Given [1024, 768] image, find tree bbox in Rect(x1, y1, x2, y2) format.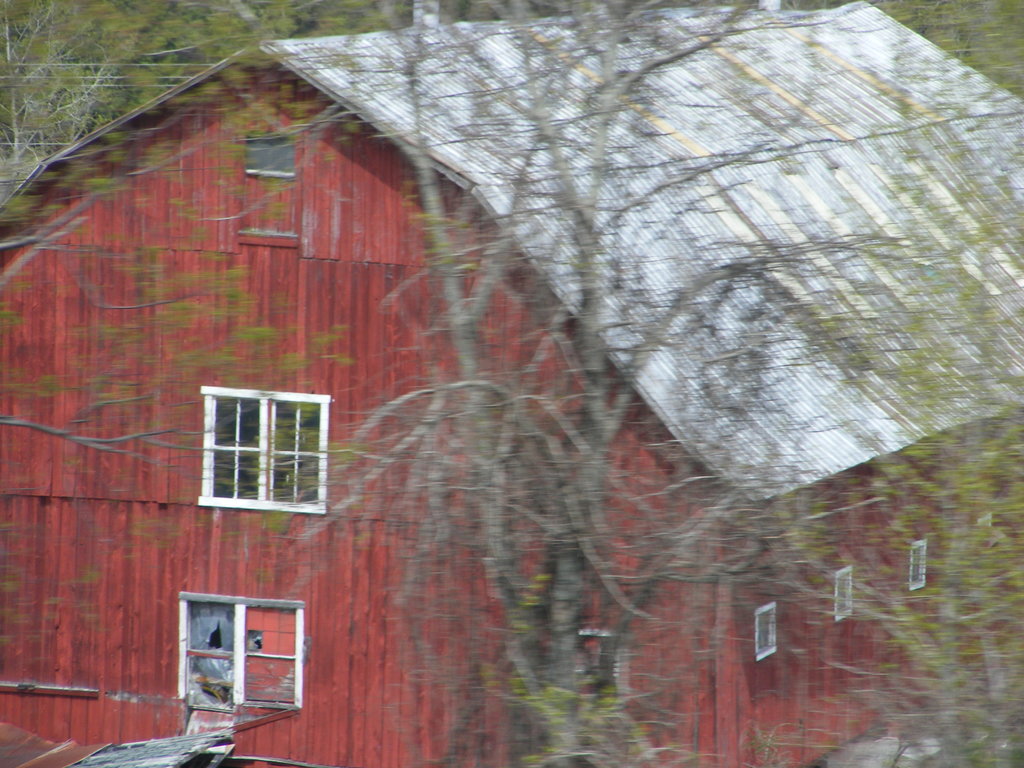
Rect(768, 0, 1023, 764).
